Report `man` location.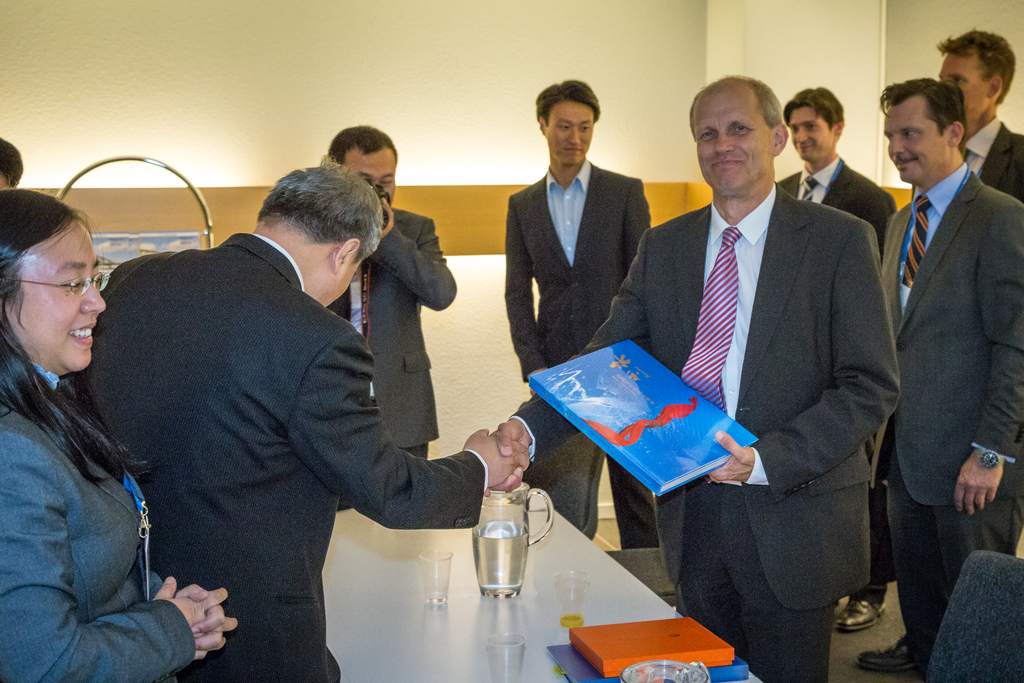
Report: locate(312, 120, 456, 512).
